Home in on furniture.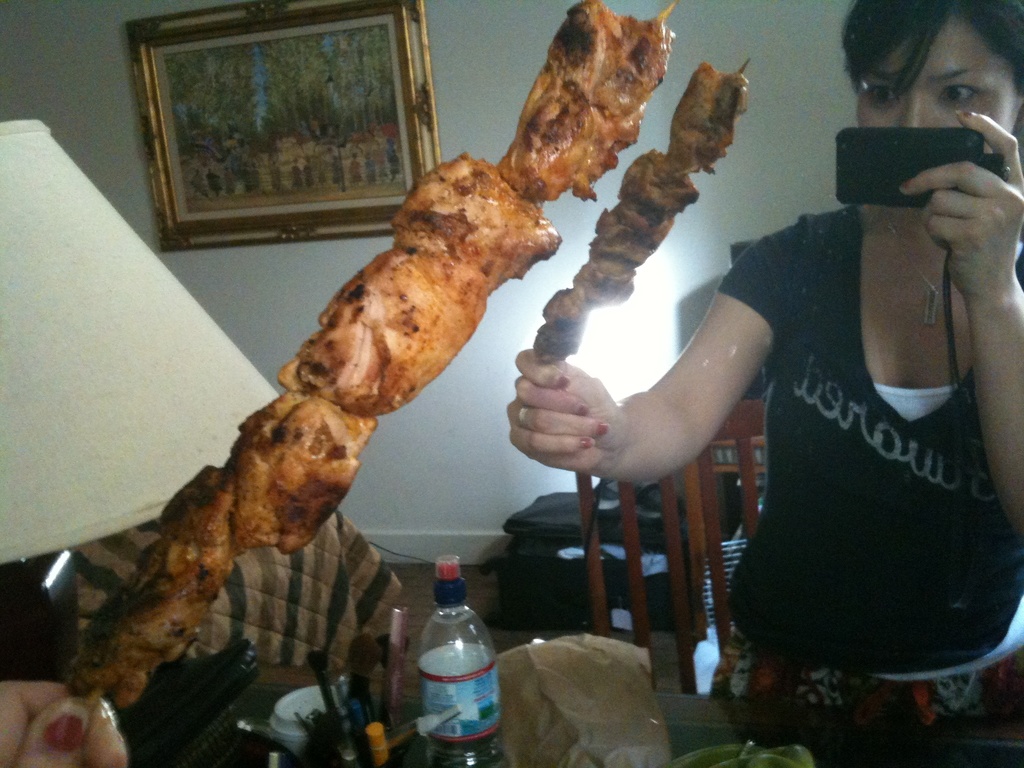
Homed in at [575, 404, 797, 712].
